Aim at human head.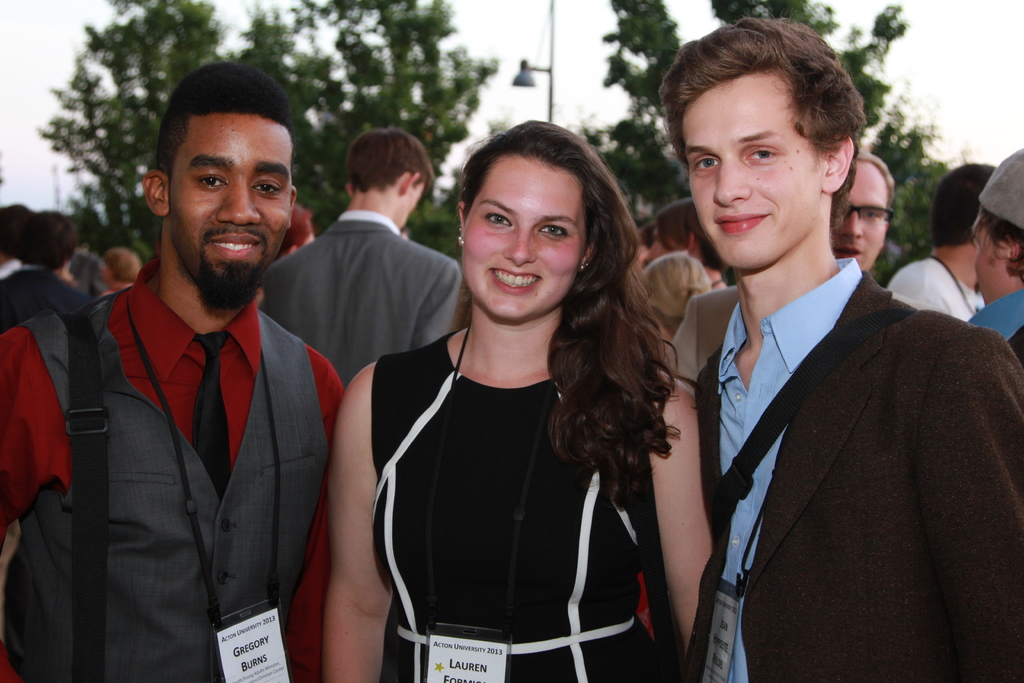
Aimed at x1=968, y1=145, x2=1023, y2=299.
